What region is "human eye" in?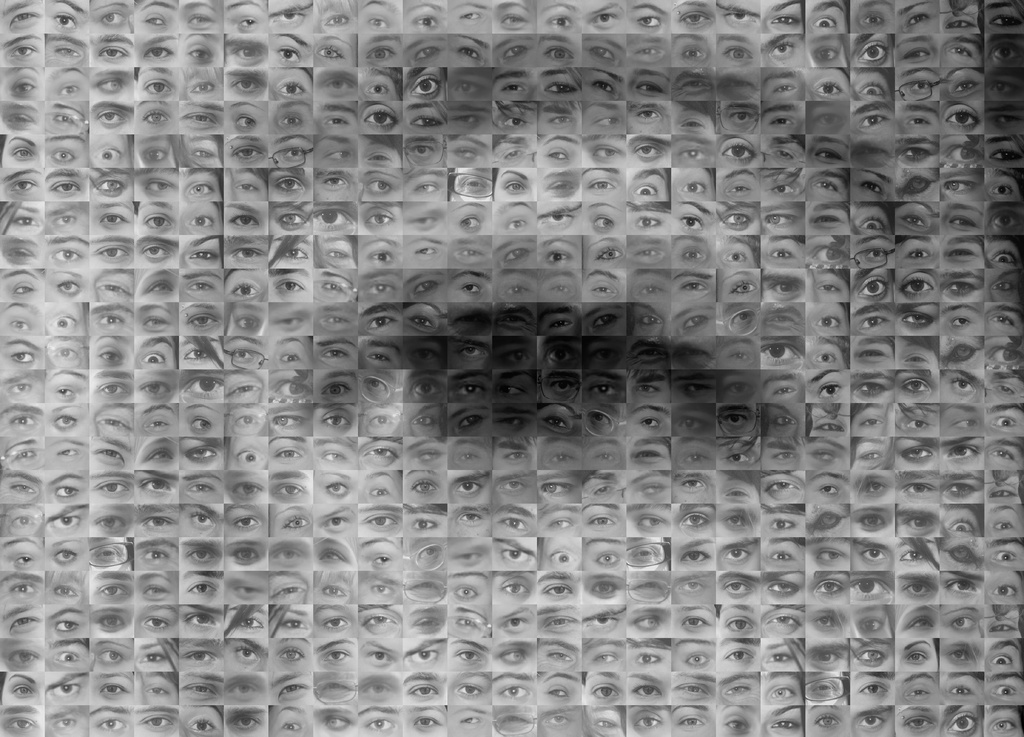
rect(413, 278, 441, 295).
